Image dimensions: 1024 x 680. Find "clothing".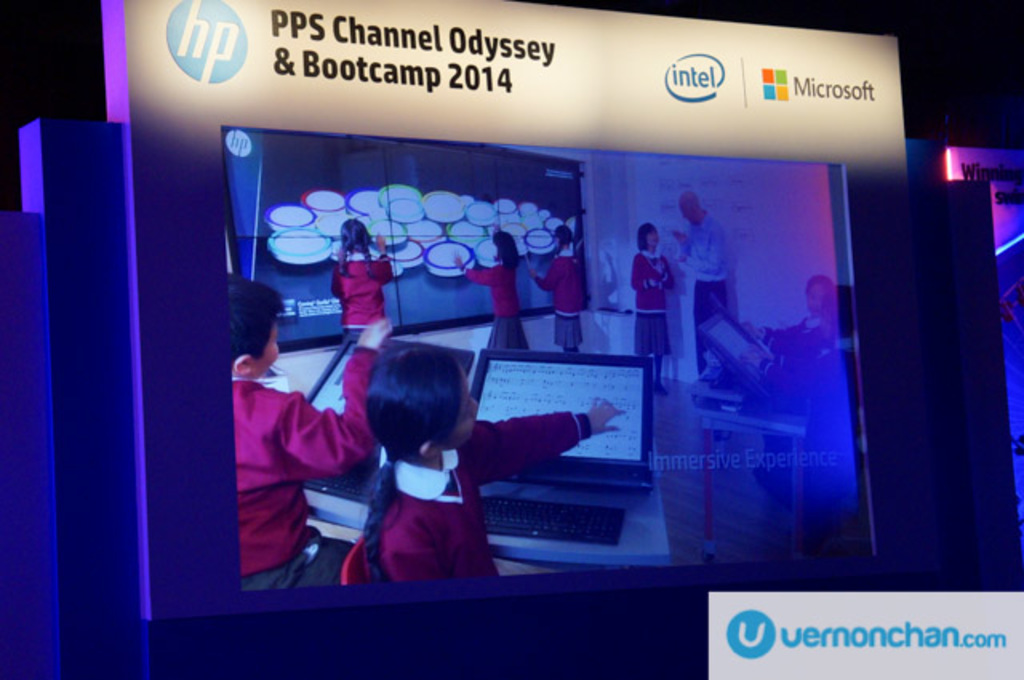
{"x1": 682, "y1": 214, "x2": 730, "y2": 363}.
